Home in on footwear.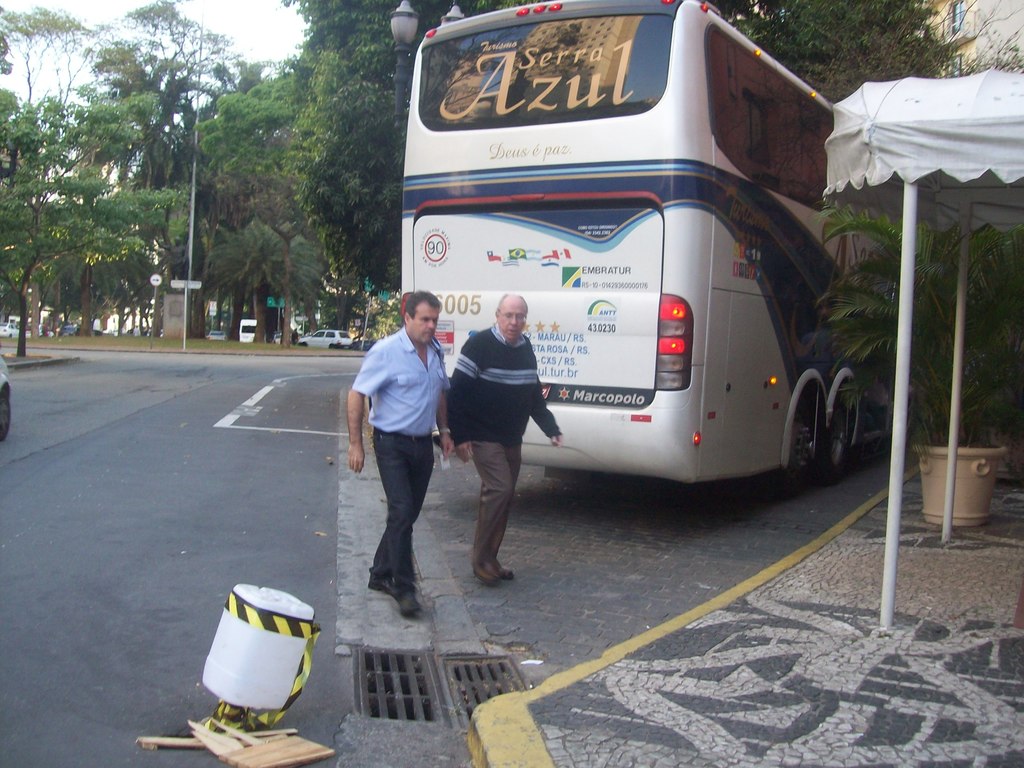
Homed in at box(369, 575, 418, 593).
